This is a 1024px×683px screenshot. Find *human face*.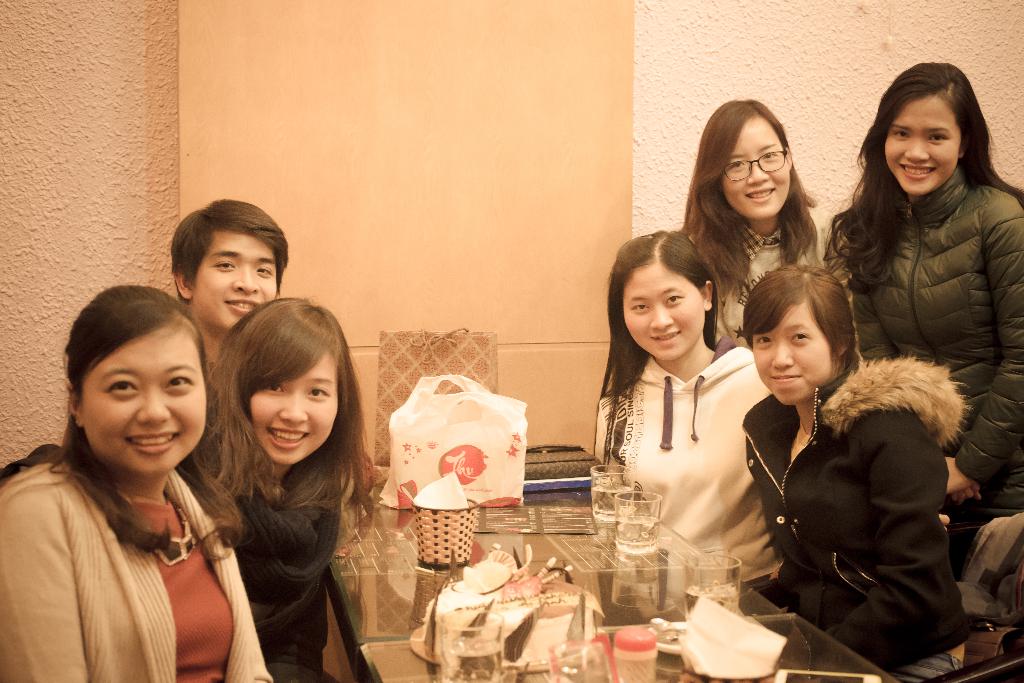
Bounding box: bbox(625, 259, 707, 356).
